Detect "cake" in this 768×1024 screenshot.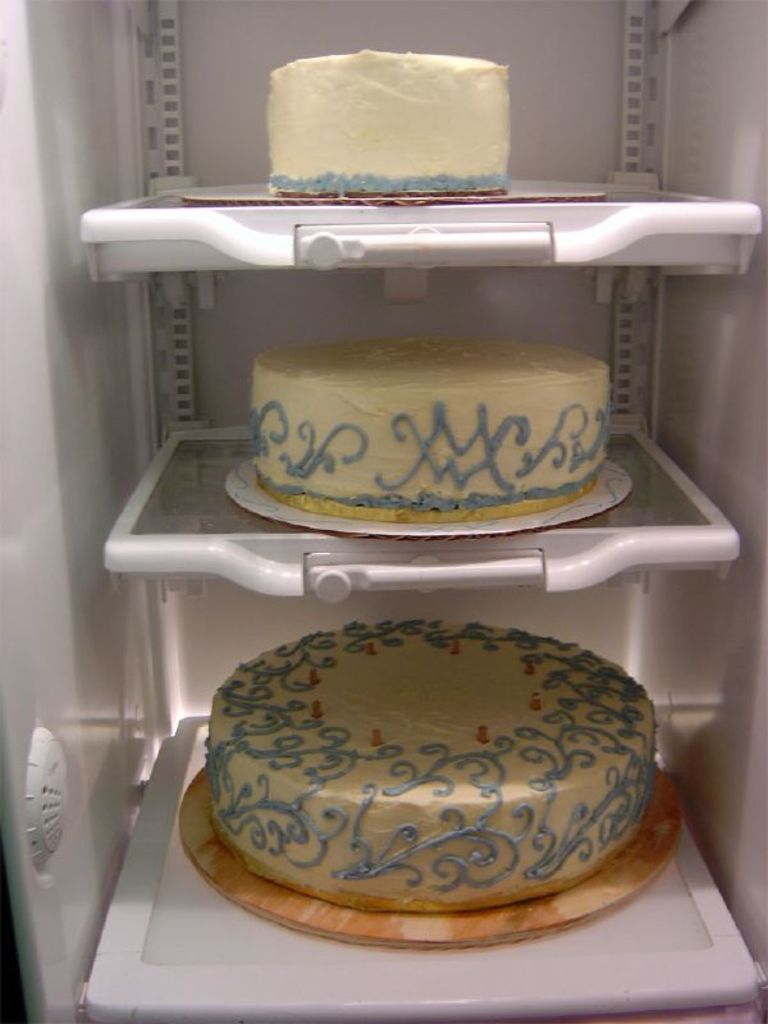
Detection: BBox(207, 617, 668, 916).
